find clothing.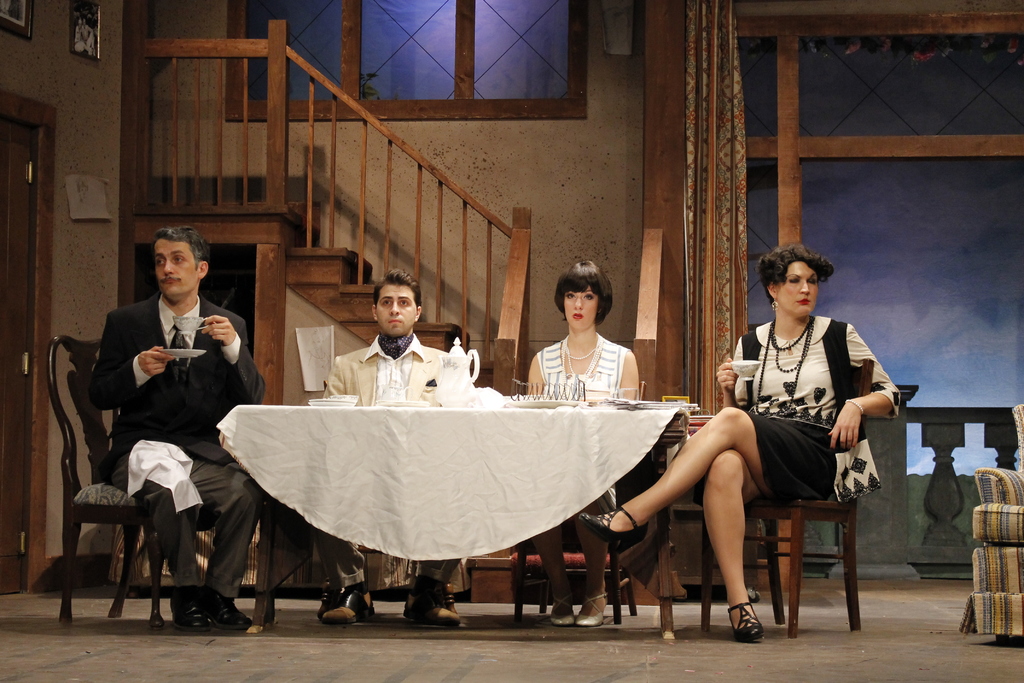
bbox(317, 329, 455, 588).
